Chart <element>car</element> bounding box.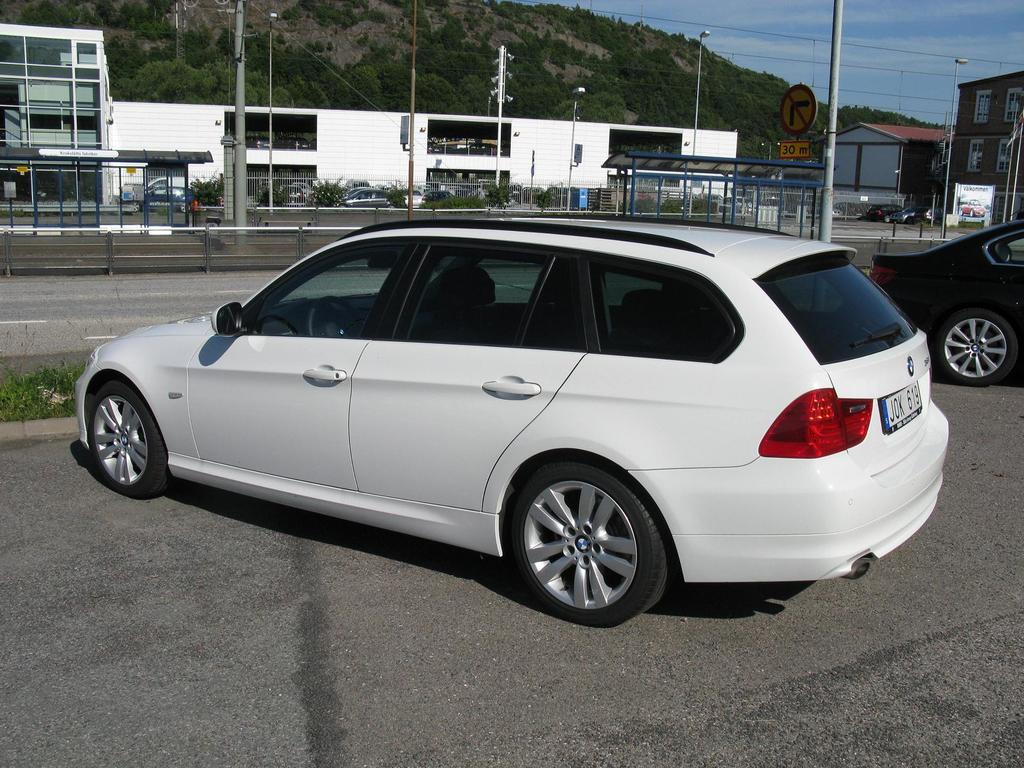
Charted: select_region(127, 181, 199, 214).
